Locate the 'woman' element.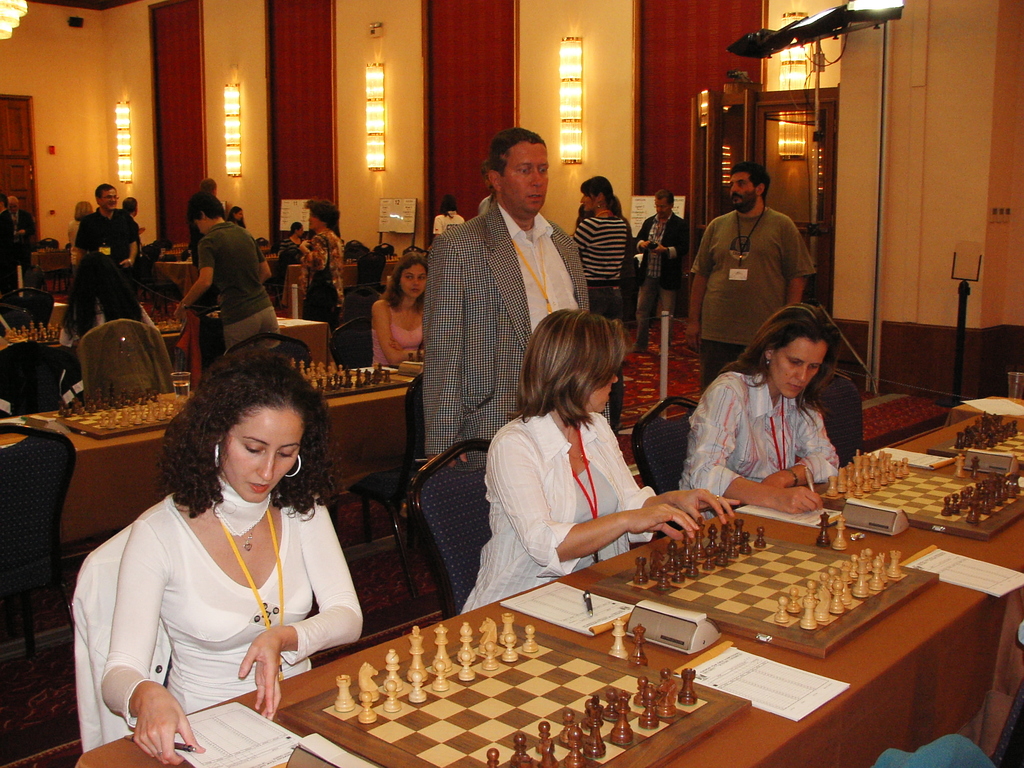
Element bbox: [467,309,737,620].
